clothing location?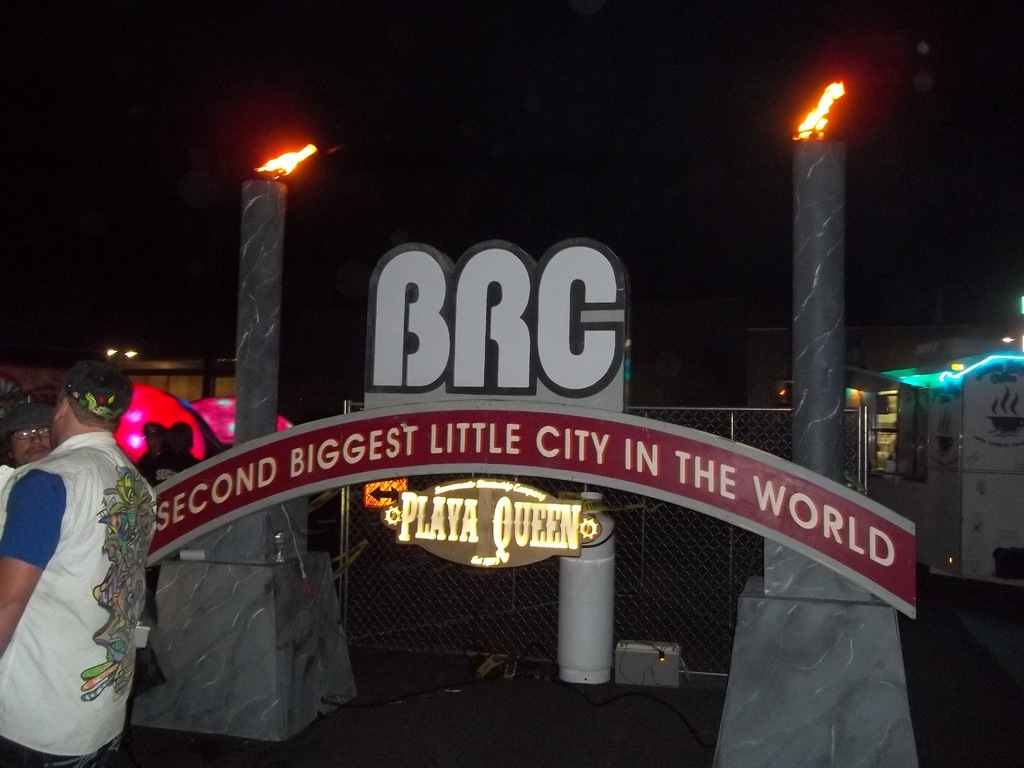
<bbox>4, 372, 152, 766</bbox>
